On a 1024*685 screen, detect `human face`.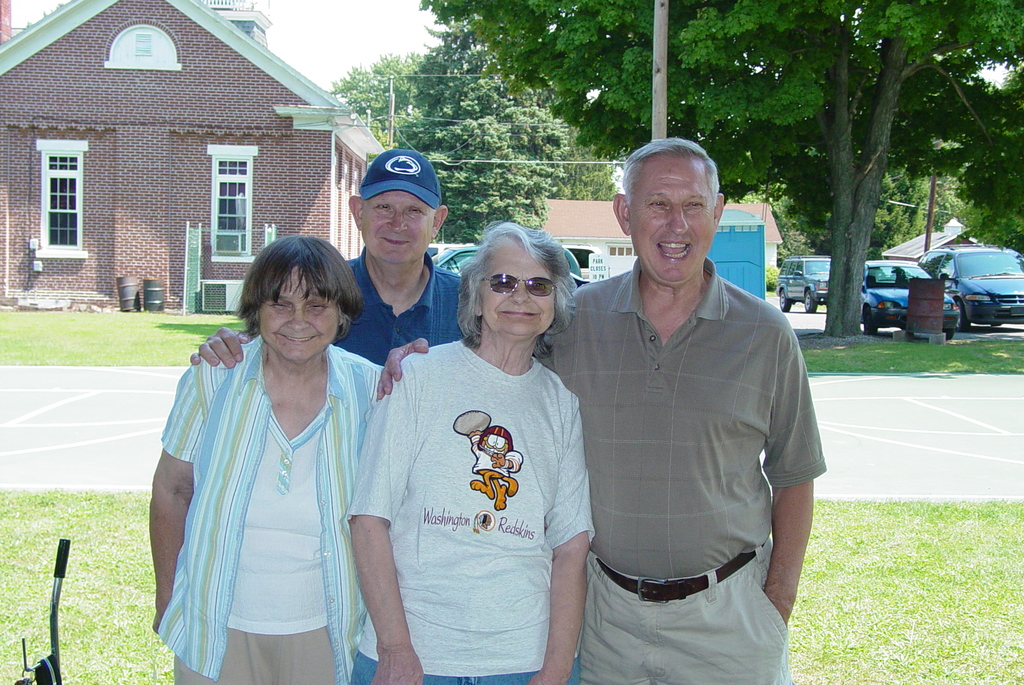
356/184/435/258.
